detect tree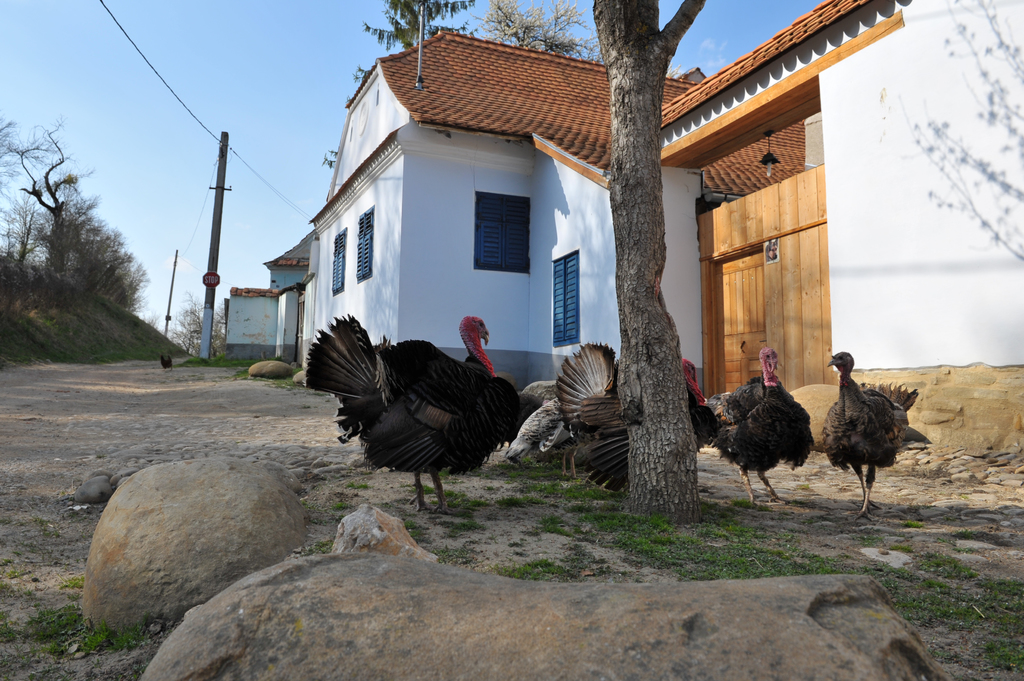
Rect(0, 95, 86, 282)
